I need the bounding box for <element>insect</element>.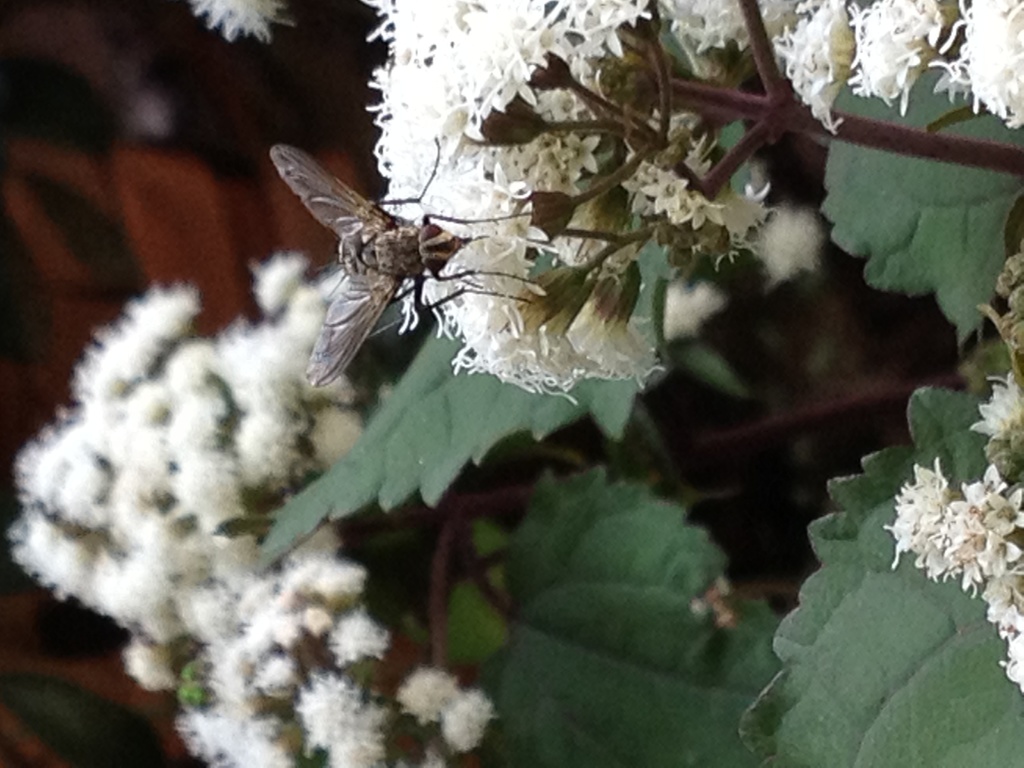
Here it is: crop(270, 138, 545, 390).
